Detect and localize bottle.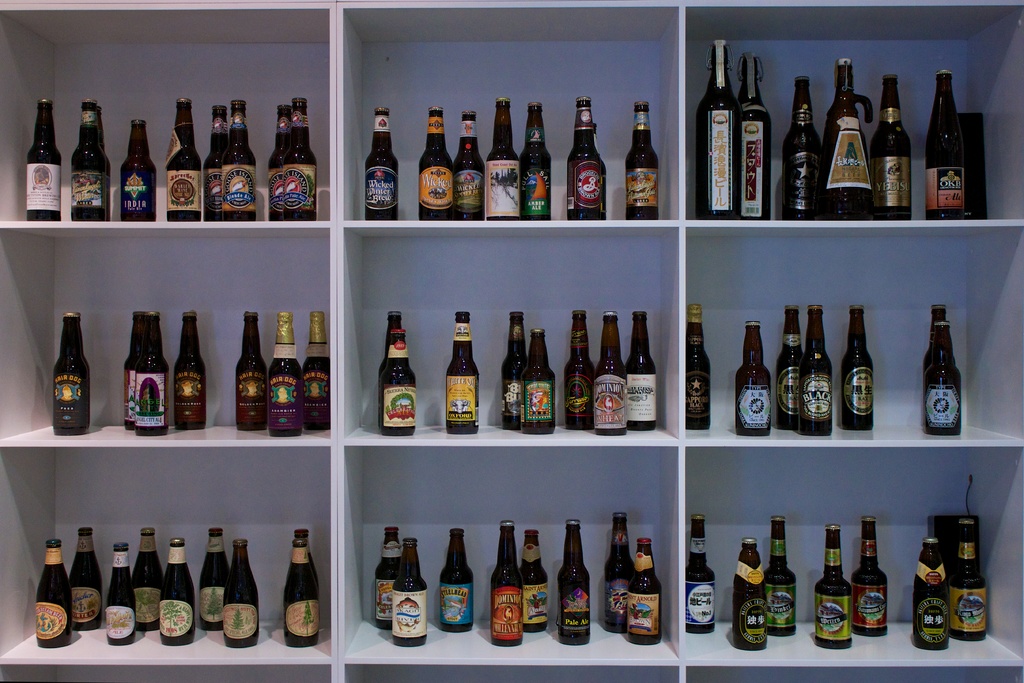
Localized at region(68, 524, 104, 632).
